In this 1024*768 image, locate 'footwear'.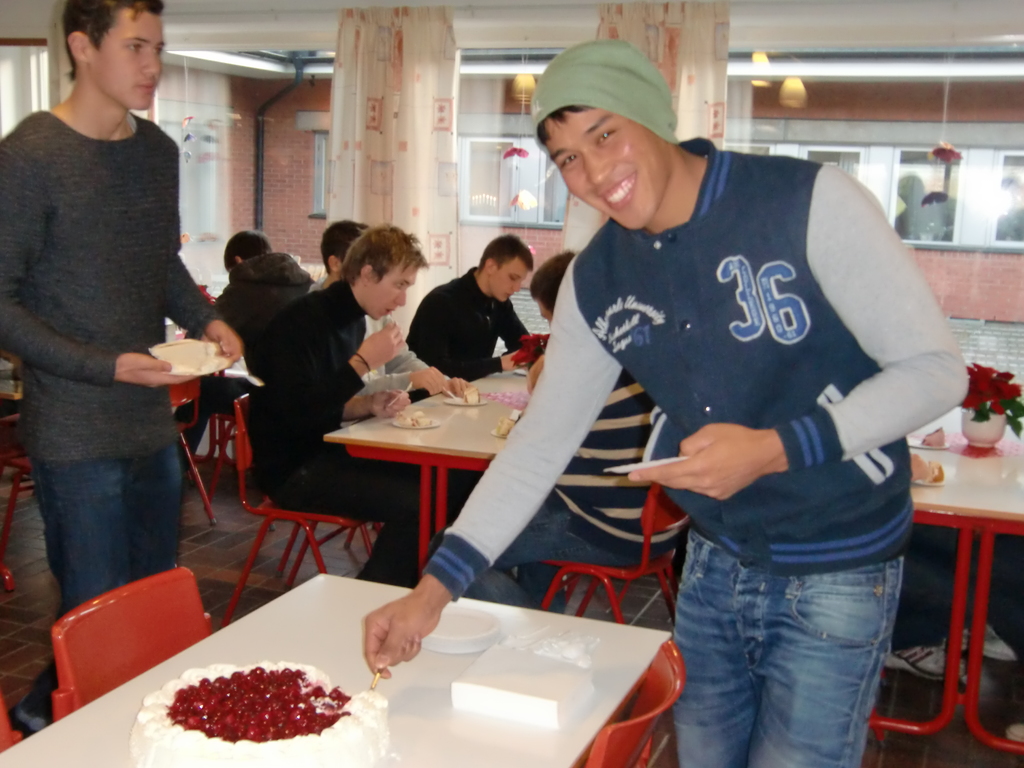
Bounding box: detection(883, 628, 970, 692).
